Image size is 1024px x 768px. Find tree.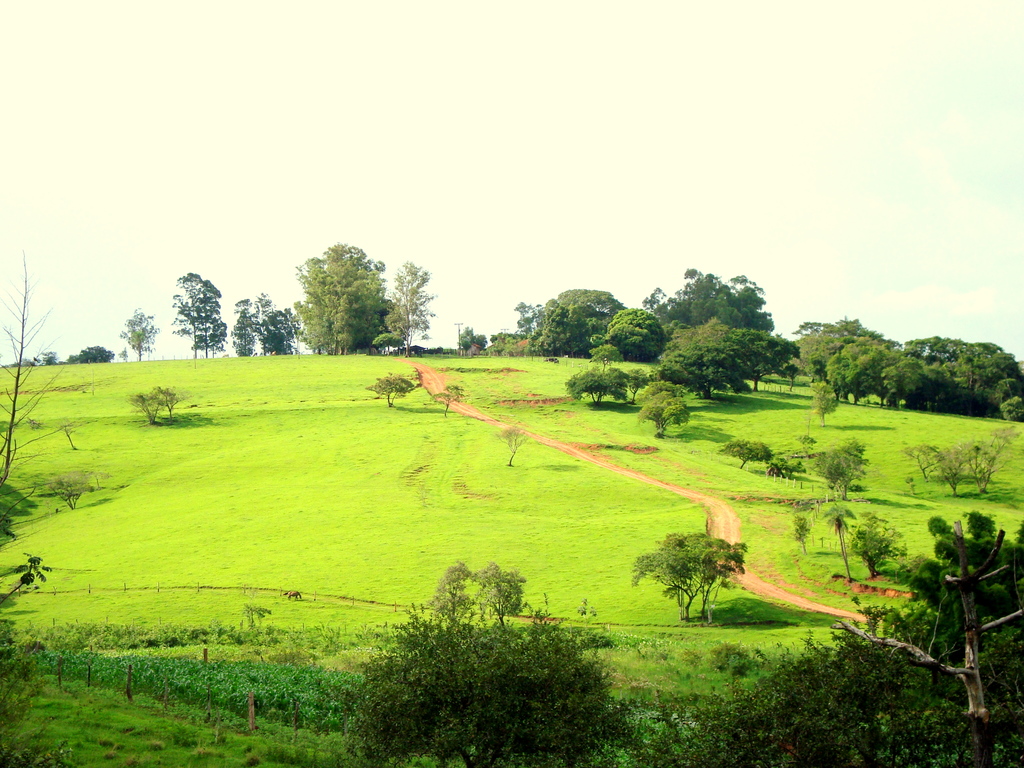
pyautogui.locateOnScreen(263, 292, 299, 355).
